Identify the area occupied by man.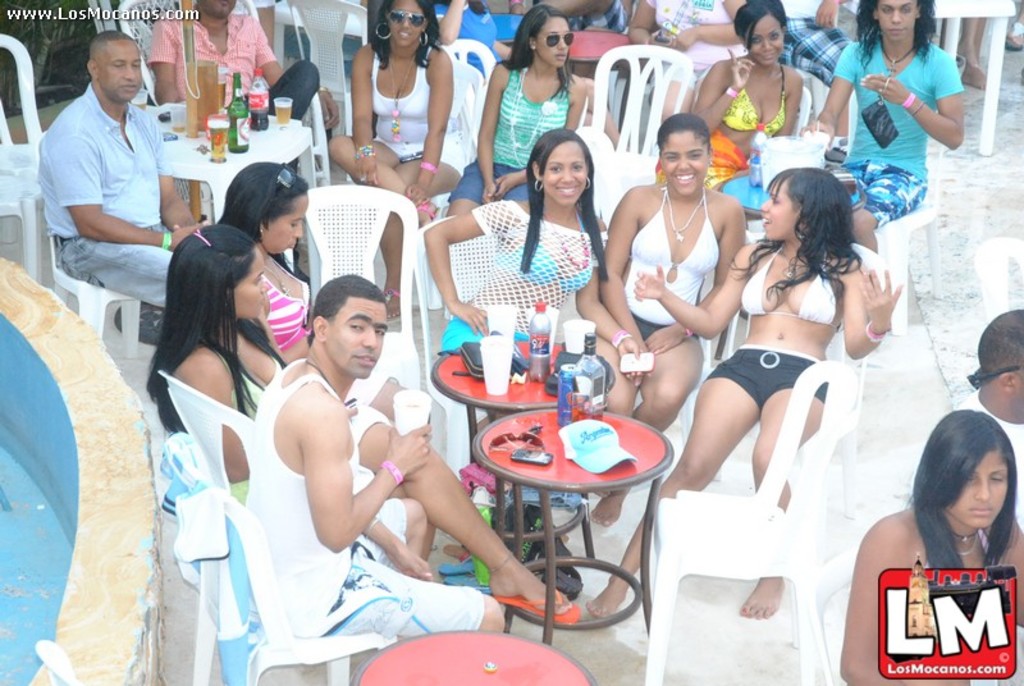
Area: bbox=[28, 36, 197, 320].
